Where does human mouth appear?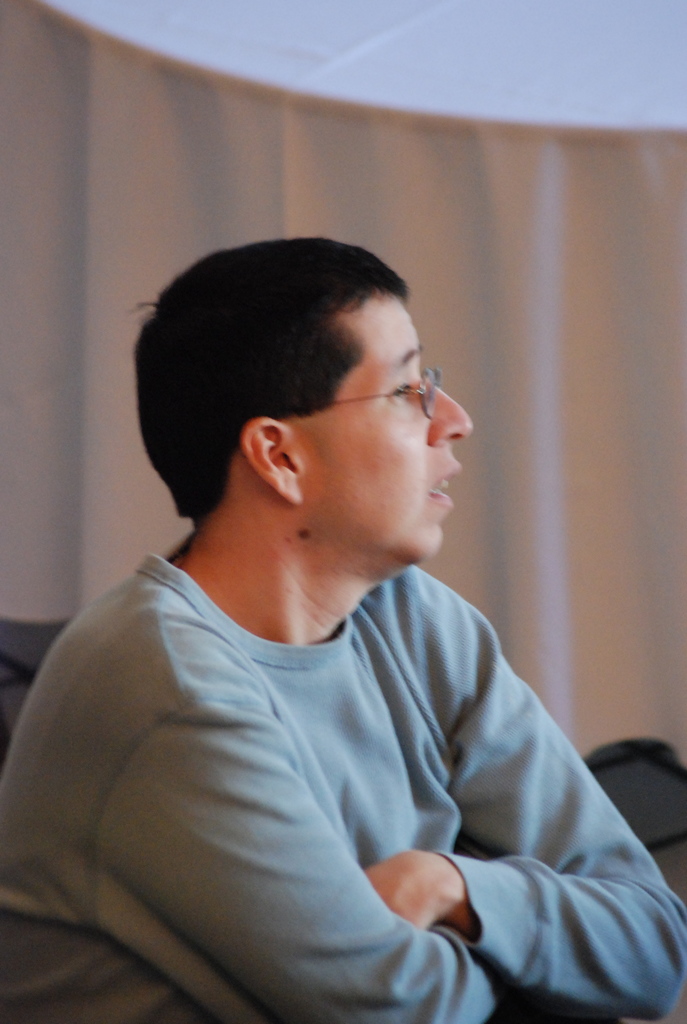
Appears at 429:467:465:511.
